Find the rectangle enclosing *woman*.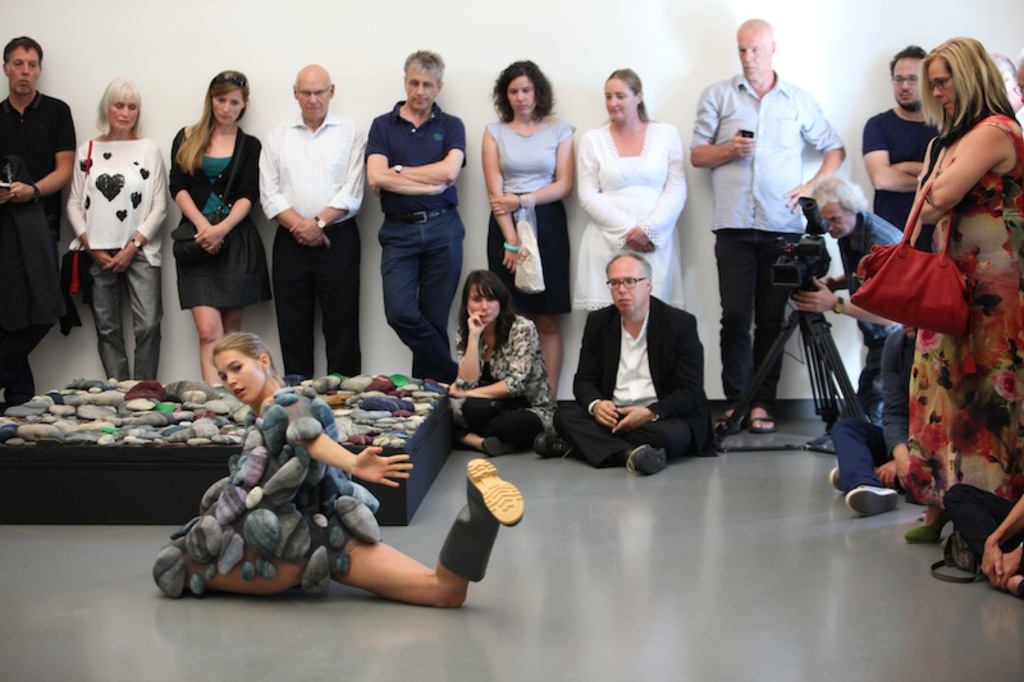
(440, 265, 552, 464).
